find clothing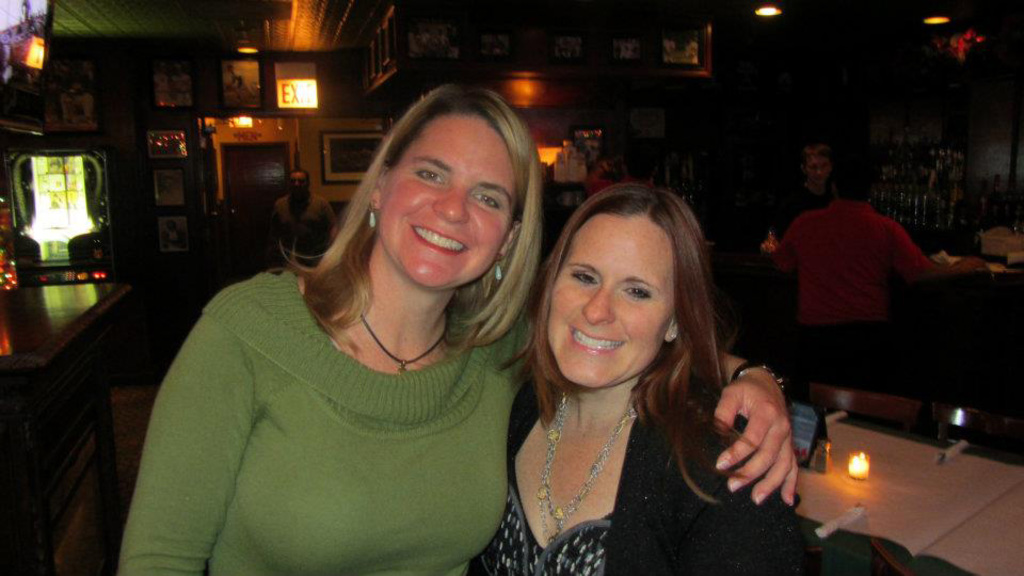
bbox(469, 379, 816, 575)
